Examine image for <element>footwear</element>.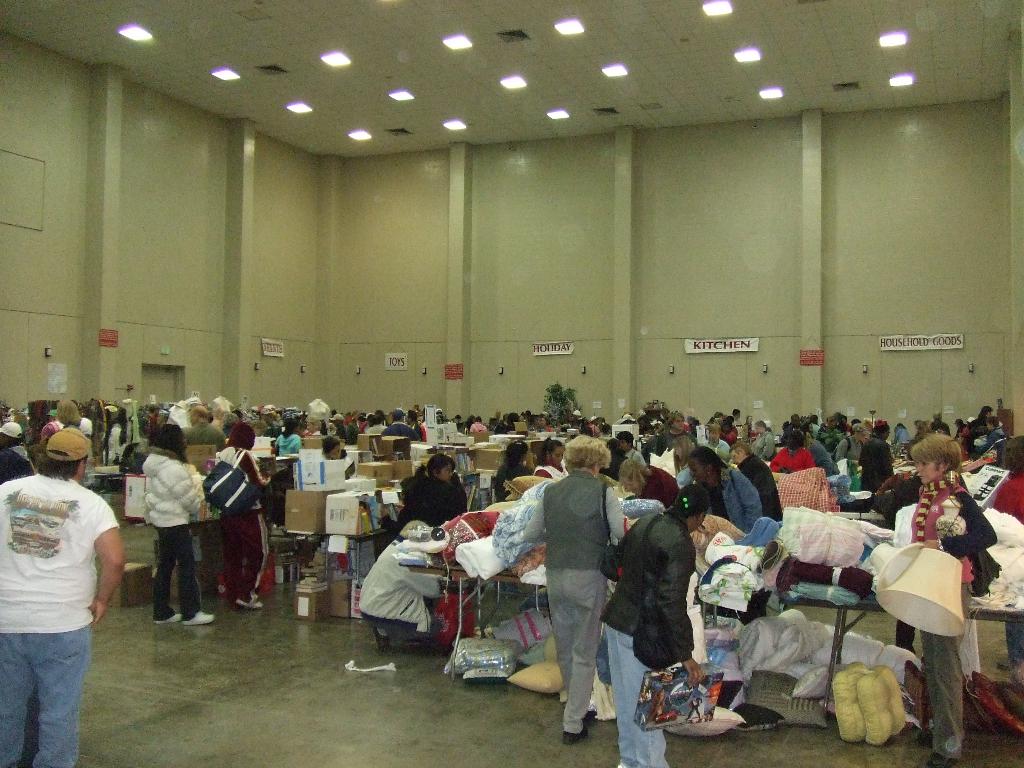
Examination result: bbox=[151, 609, 180, 626].
